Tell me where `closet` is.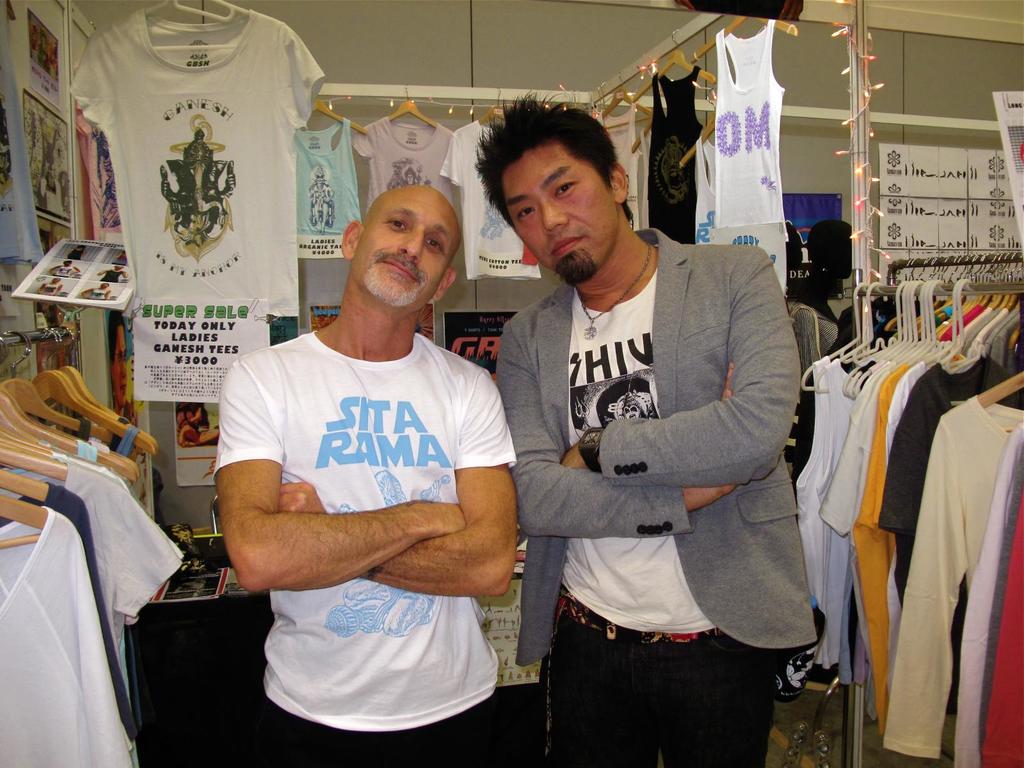
`closet` is at <box>735,246,1023,767</box>.
